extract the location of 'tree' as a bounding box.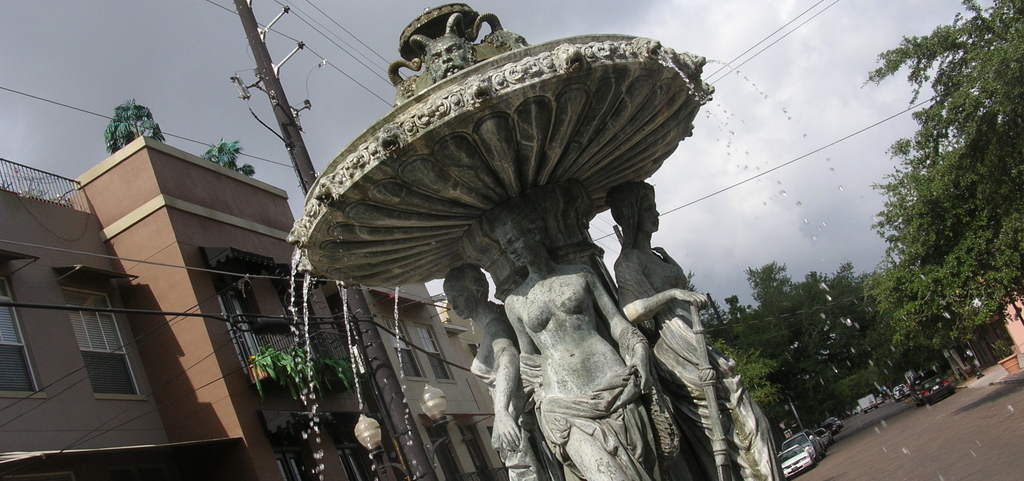
104 96 166 155.
